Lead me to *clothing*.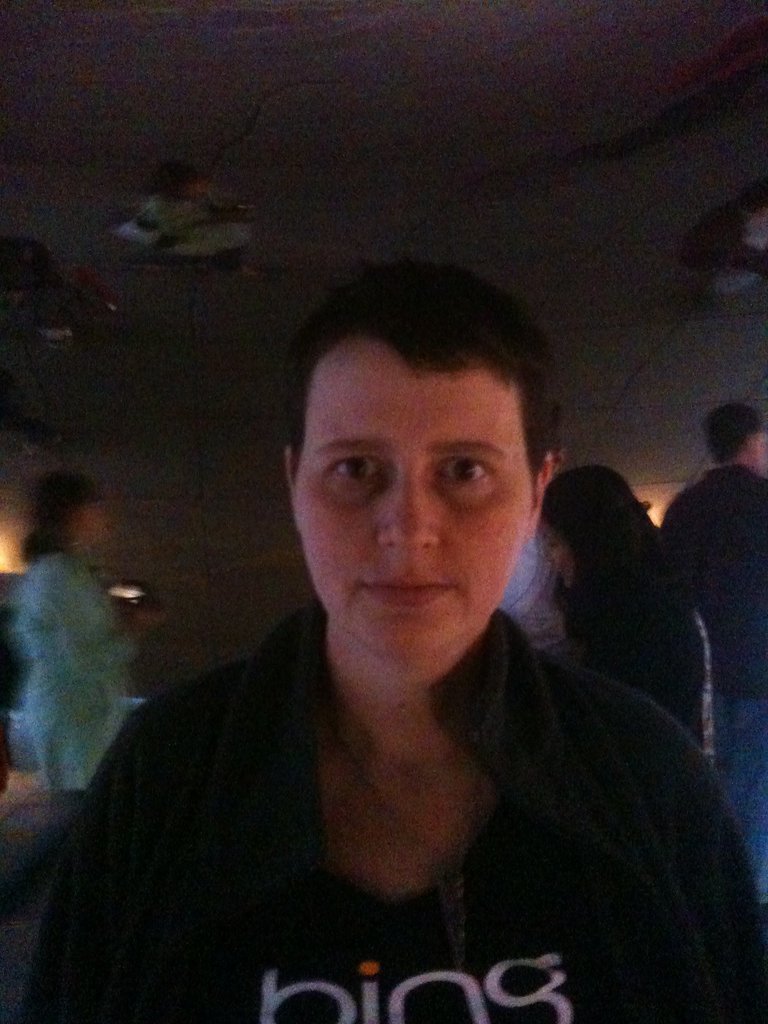
Lead to pyautogui.locateOnScreen(92, 609, 685, 1011).
